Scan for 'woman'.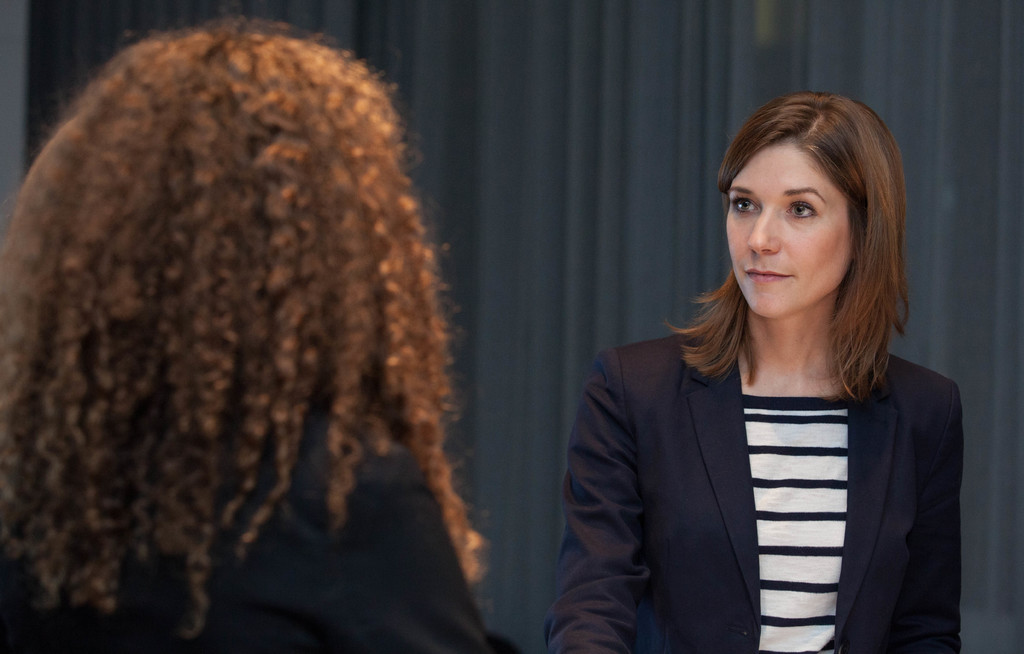
Scan result: {"x1": 557, "y1": 111, "x2": 963, "y2": 653}.
